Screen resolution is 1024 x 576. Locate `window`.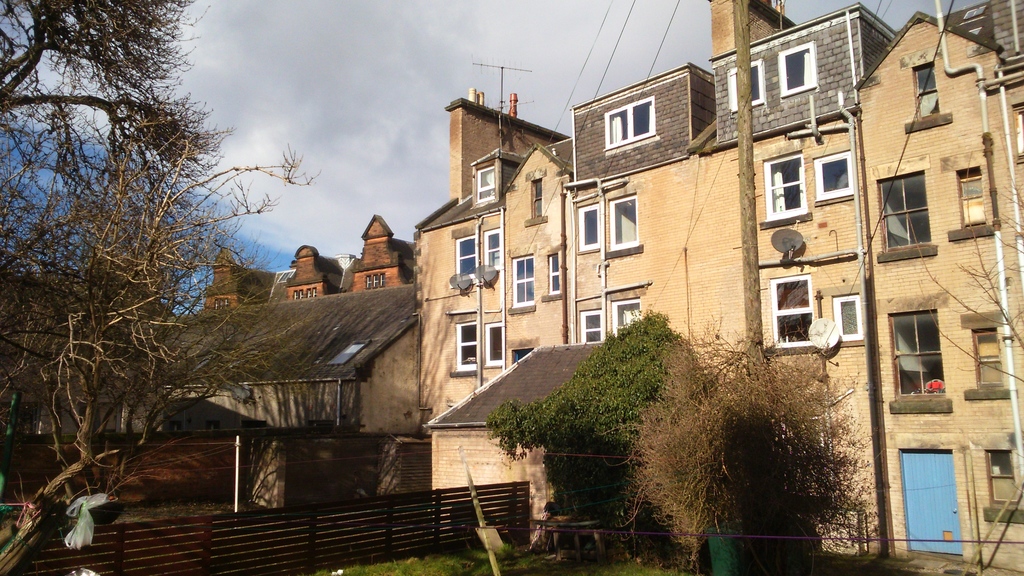
[x1=455, y1=233, x2=478, y2=280].
